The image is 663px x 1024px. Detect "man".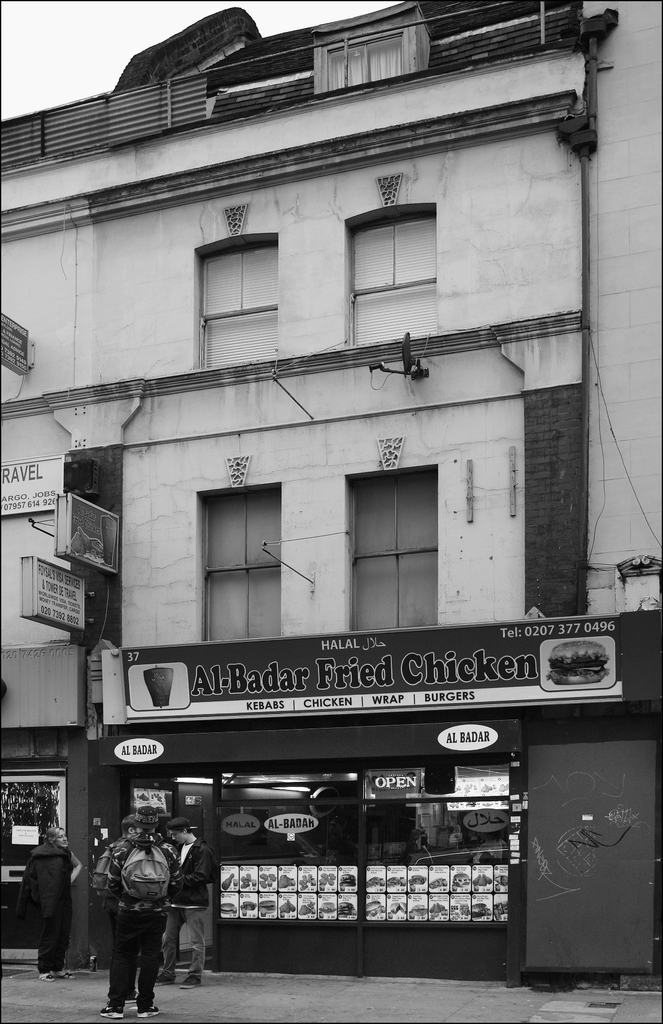
Detection: locate(109, 813, 140, 914).
